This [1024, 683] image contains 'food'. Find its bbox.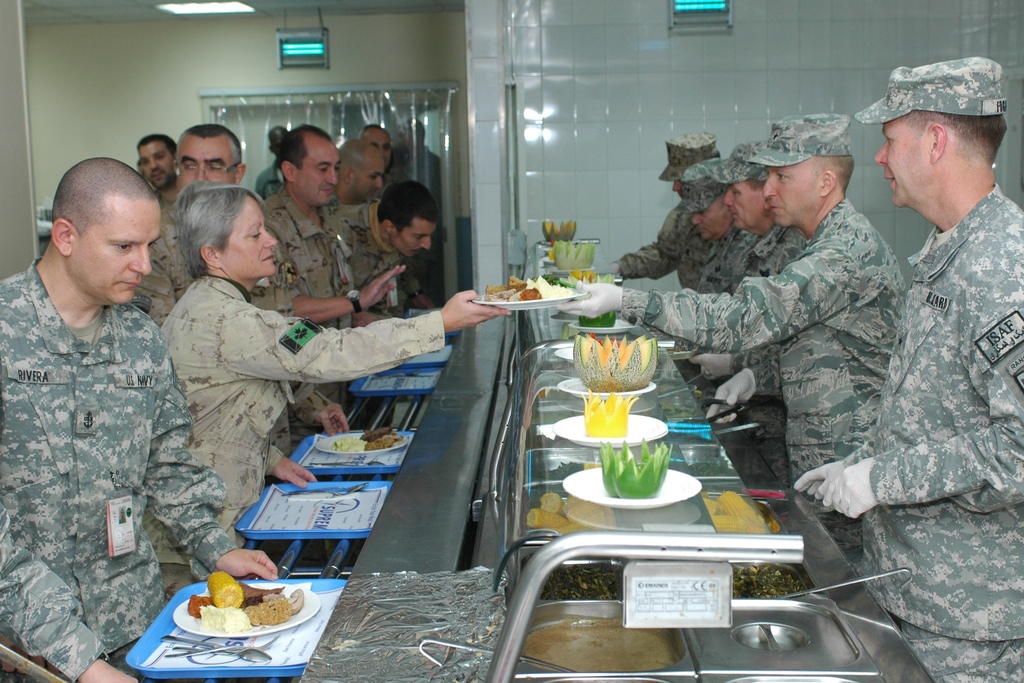
(left=552, top=237, right=593, bottom=271).
